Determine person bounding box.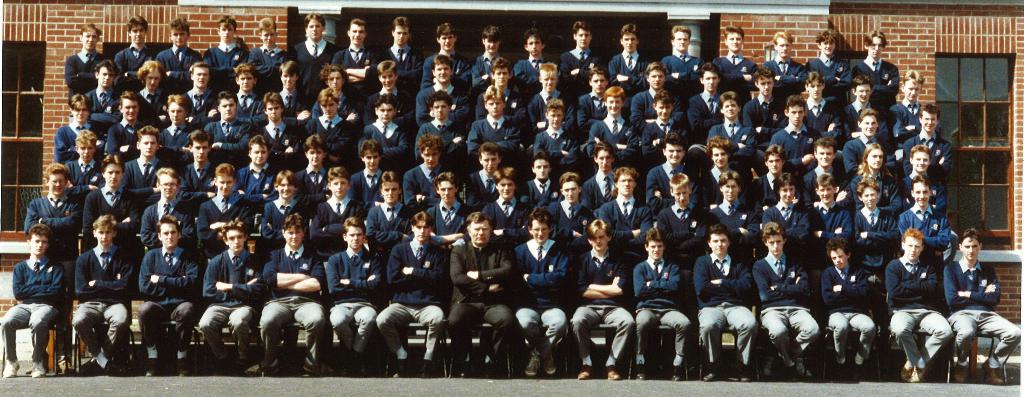
Determined: <box>895,145,948,212</box>.
